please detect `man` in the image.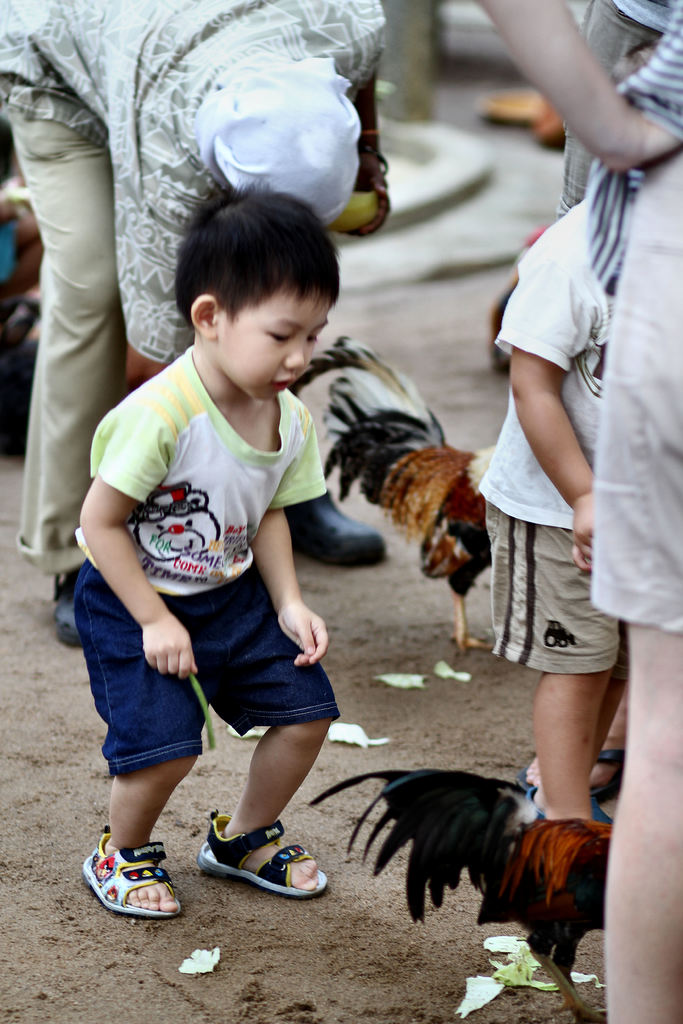
crop(482, 0, 682, 1023).
